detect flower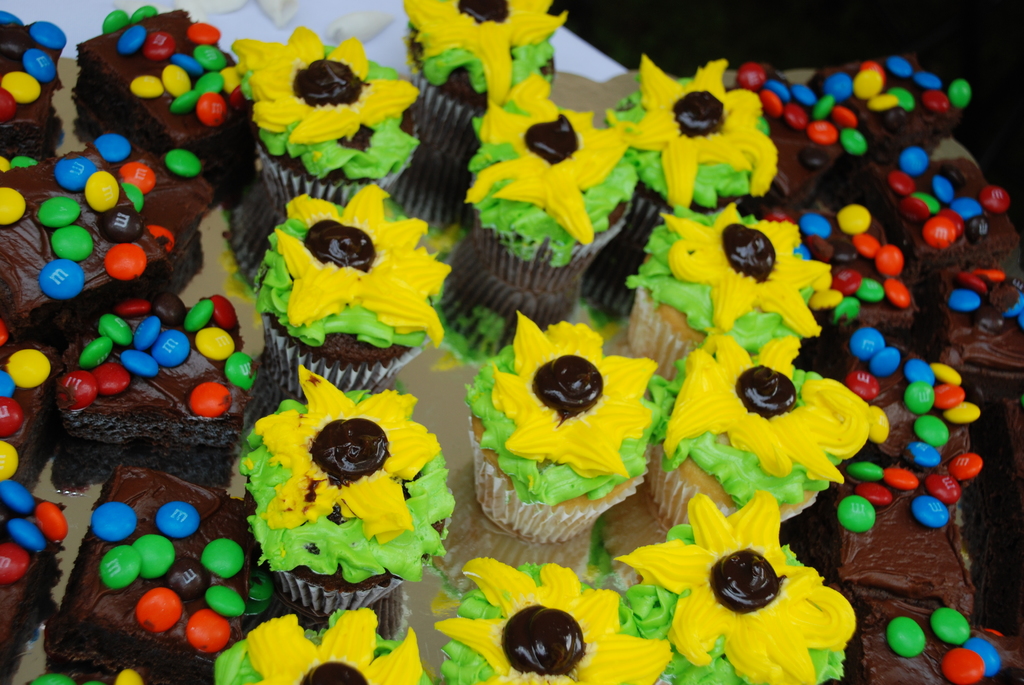
left=252, top=366, right=440, bottom=538
